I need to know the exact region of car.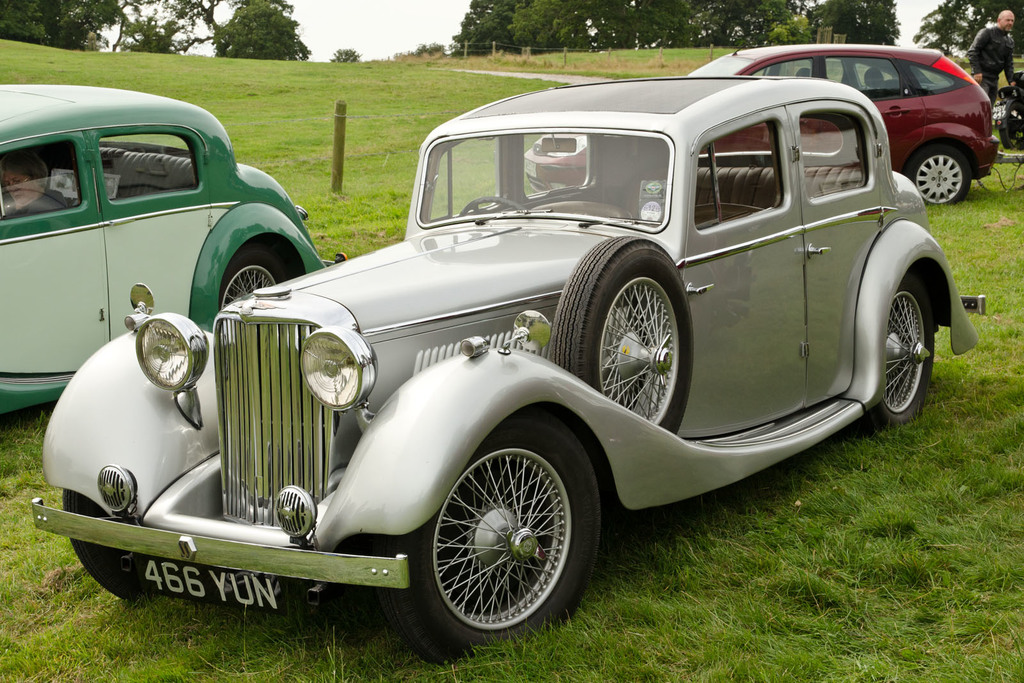
Region: select_region(92, 84, 987, 656).
